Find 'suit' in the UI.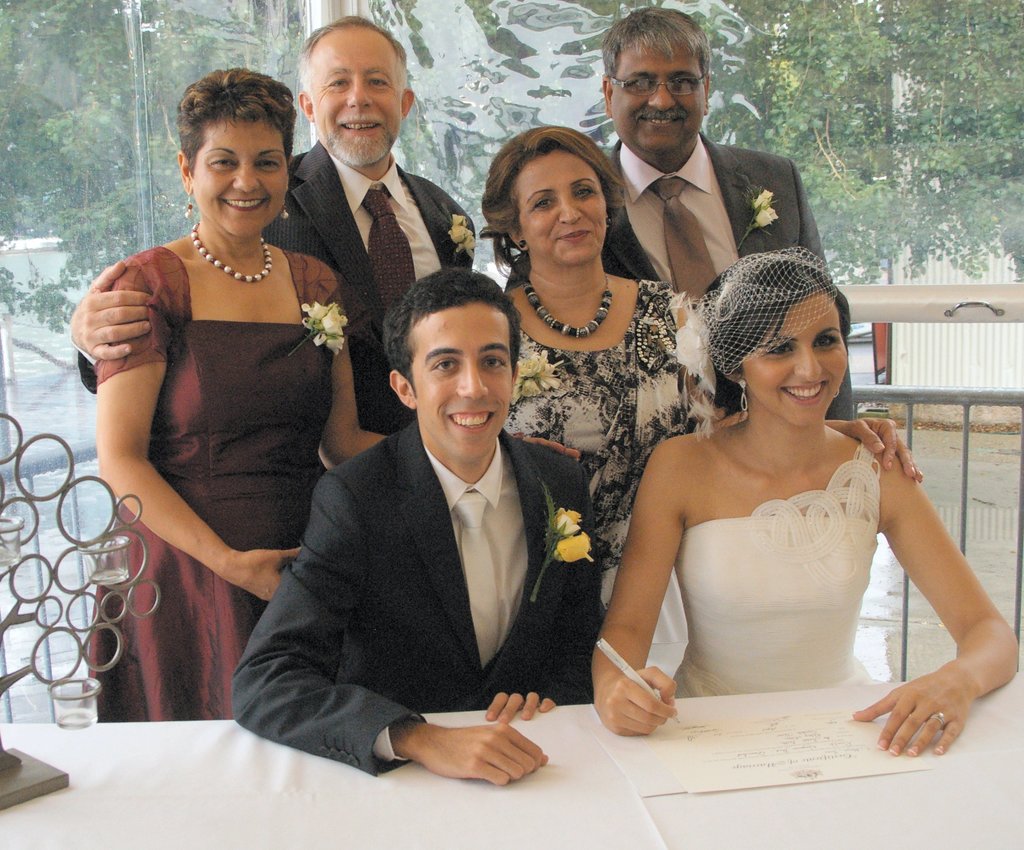
UI element at x1=506, y1=132, x2=856, y2=421.
